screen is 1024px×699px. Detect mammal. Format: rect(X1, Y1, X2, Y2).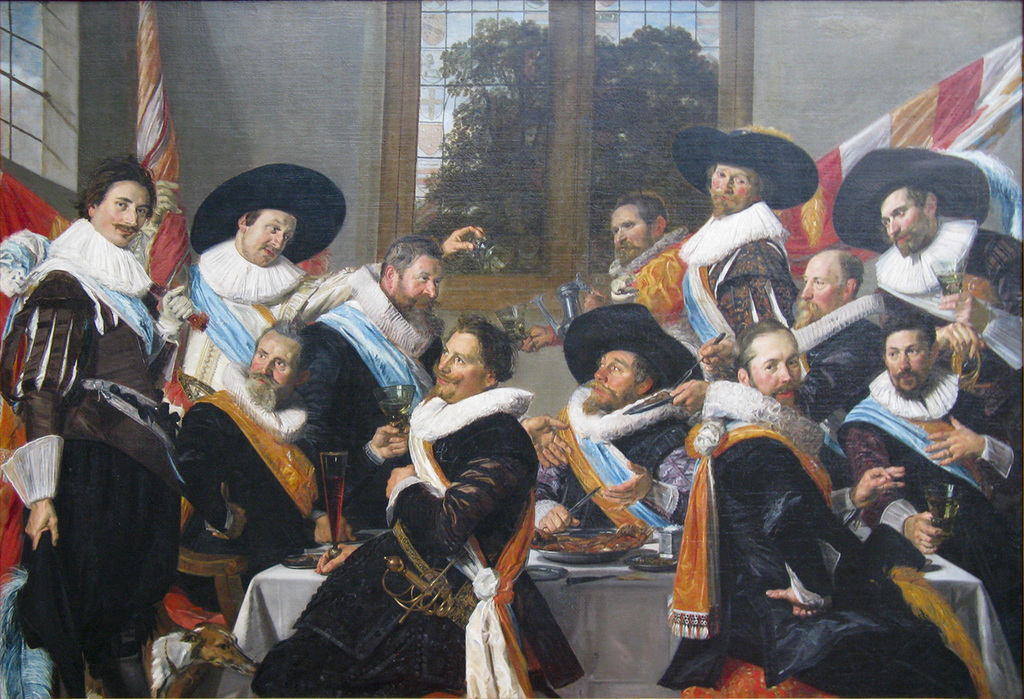
rect(137, 596, 255, 698).
